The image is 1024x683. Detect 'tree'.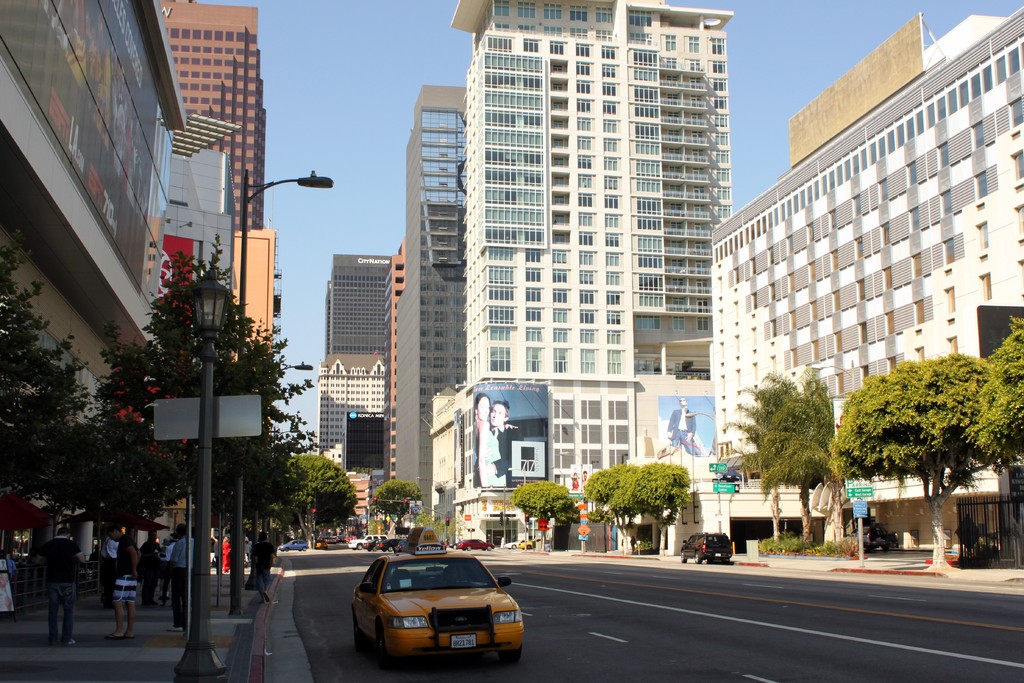
Detection: <bbox>728, 366, 842, 547</bbox>.
